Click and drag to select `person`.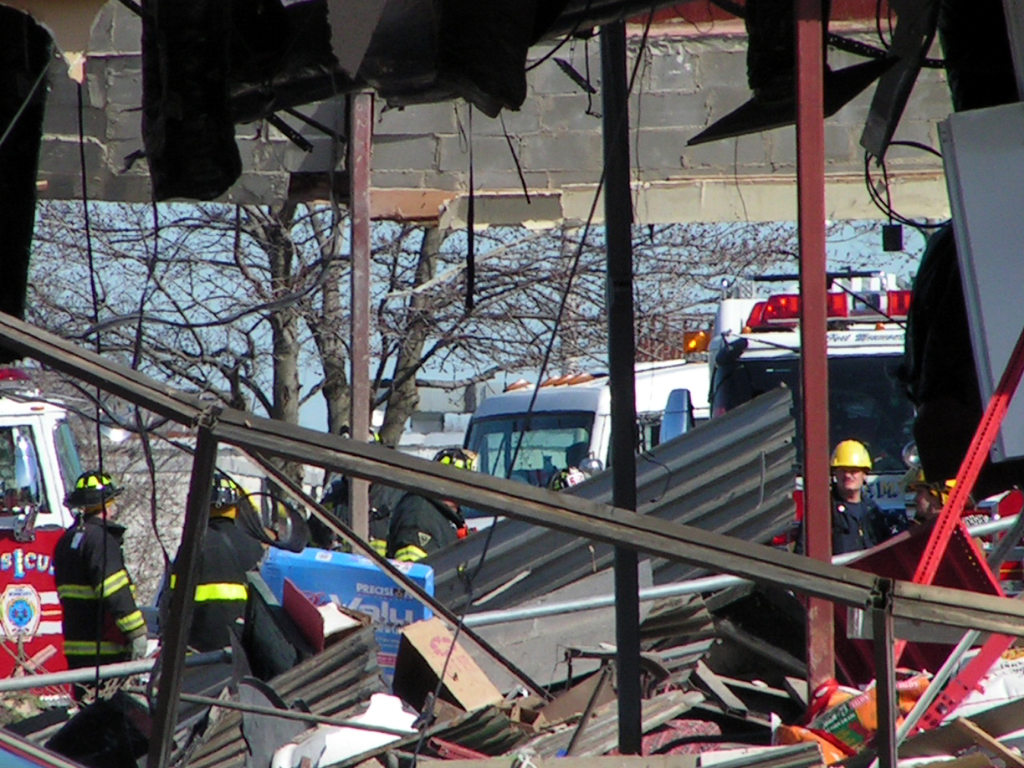
Selection: box=[782, 424, 933, 596].
